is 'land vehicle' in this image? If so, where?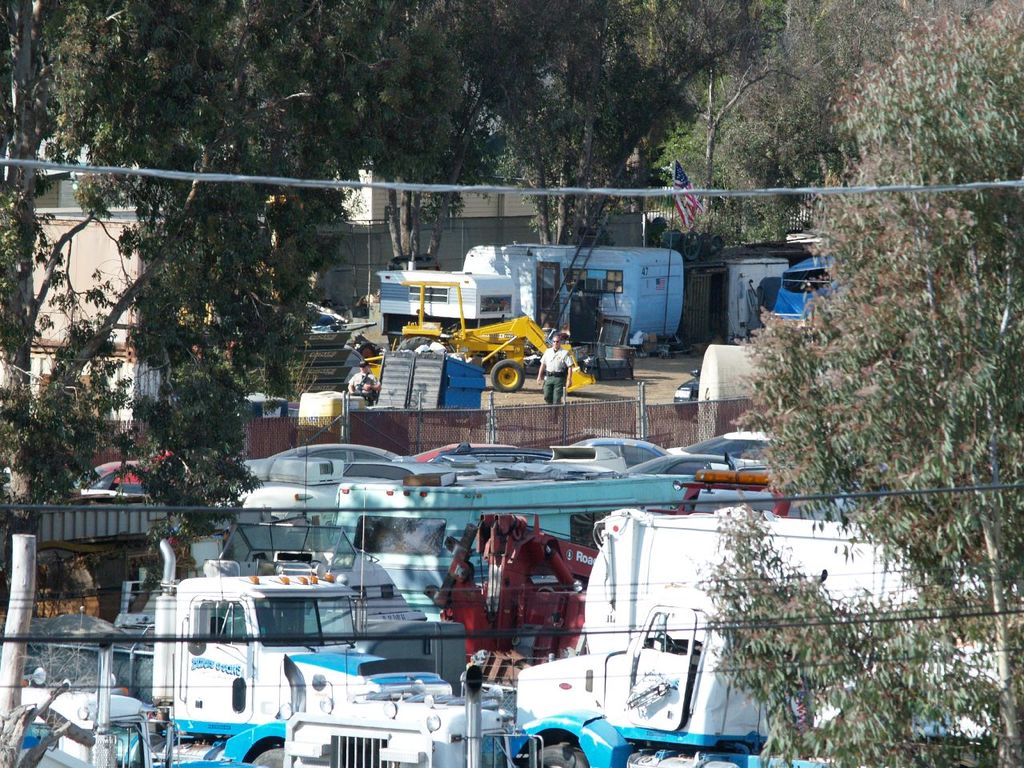
Yes, at bbox(438, 444, 552, 462).
